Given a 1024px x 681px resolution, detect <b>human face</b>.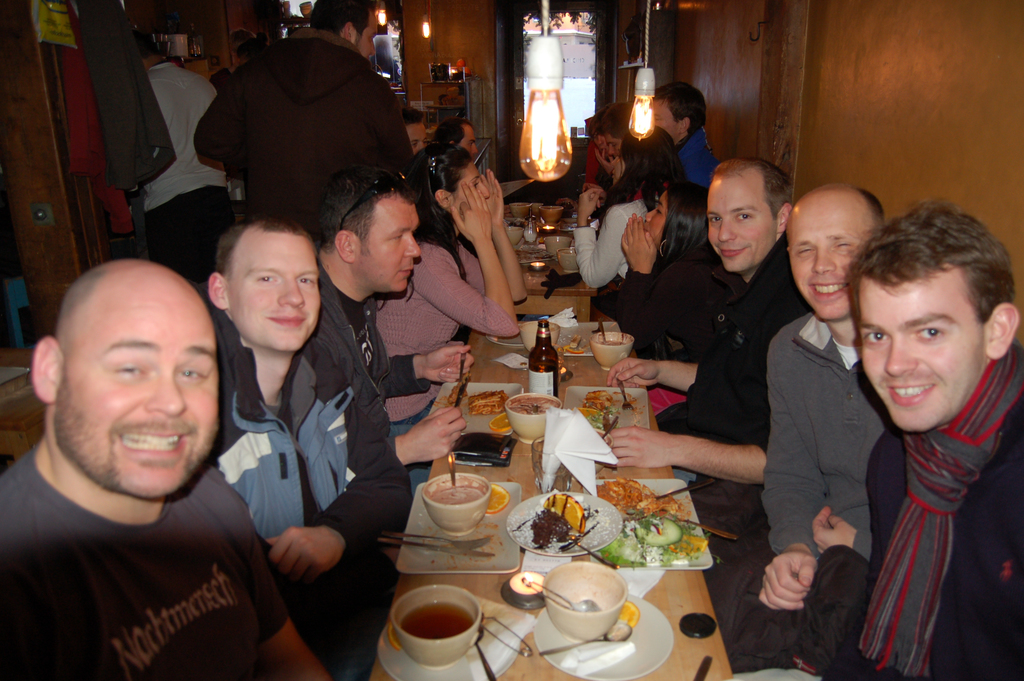
x1=453, y1=161, x2=491, y2=204.
